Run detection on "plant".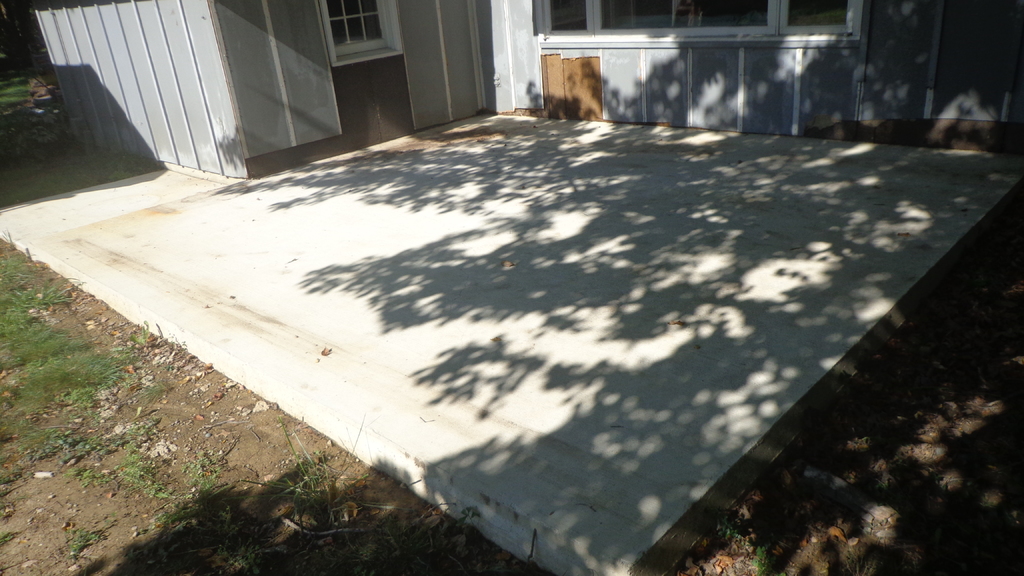
Result: {"x1": 750, "y1": 541, "x2": 766, "y2": 573}.
